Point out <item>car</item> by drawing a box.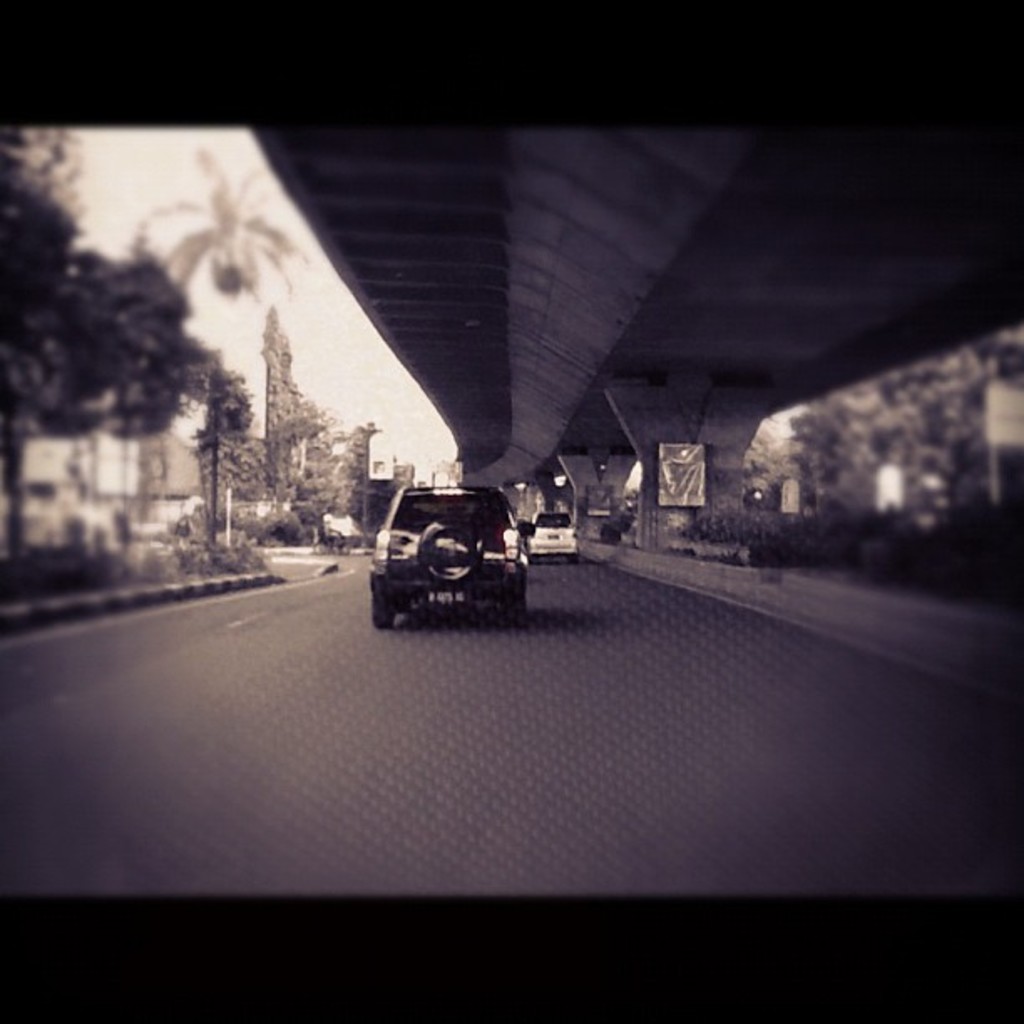
x1=368, y1=487, x2=524, y2=626.
